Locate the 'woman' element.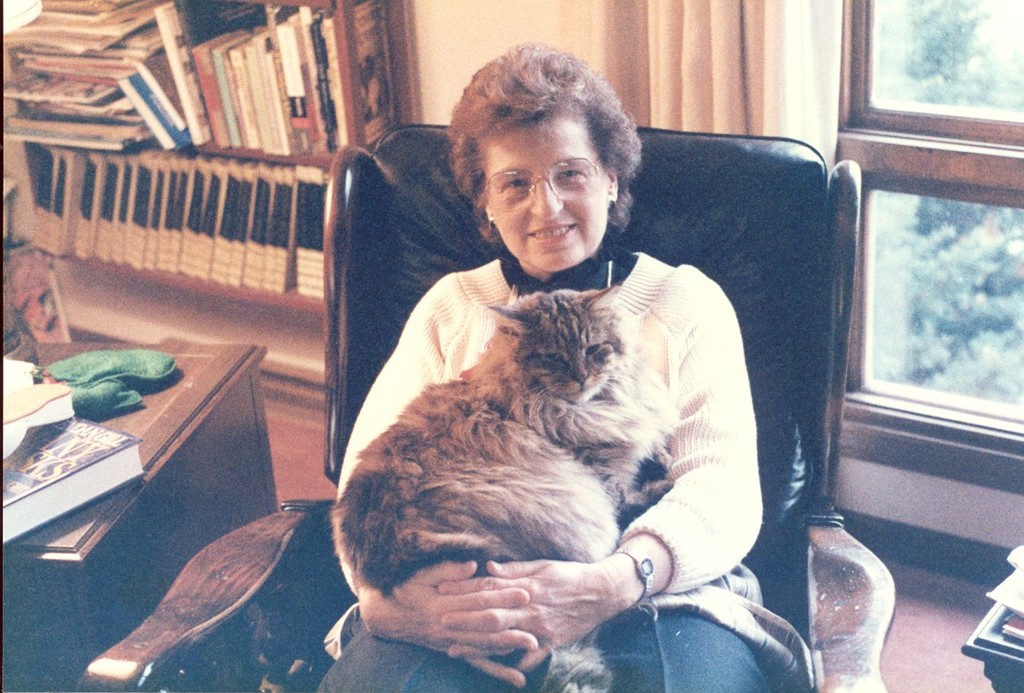
Element bbox: pyautogui.locateOnScreen(287, 41, 780, 692).
